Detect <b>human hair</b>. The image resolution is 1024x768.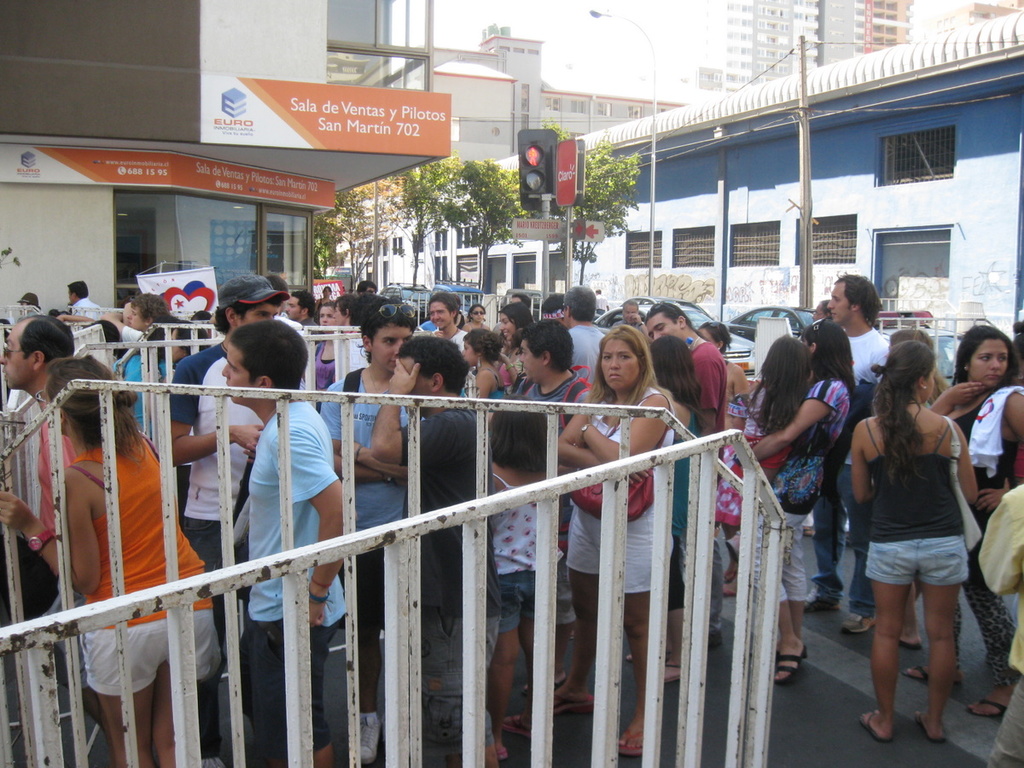
l=515, t=319, r=576, b=373.
